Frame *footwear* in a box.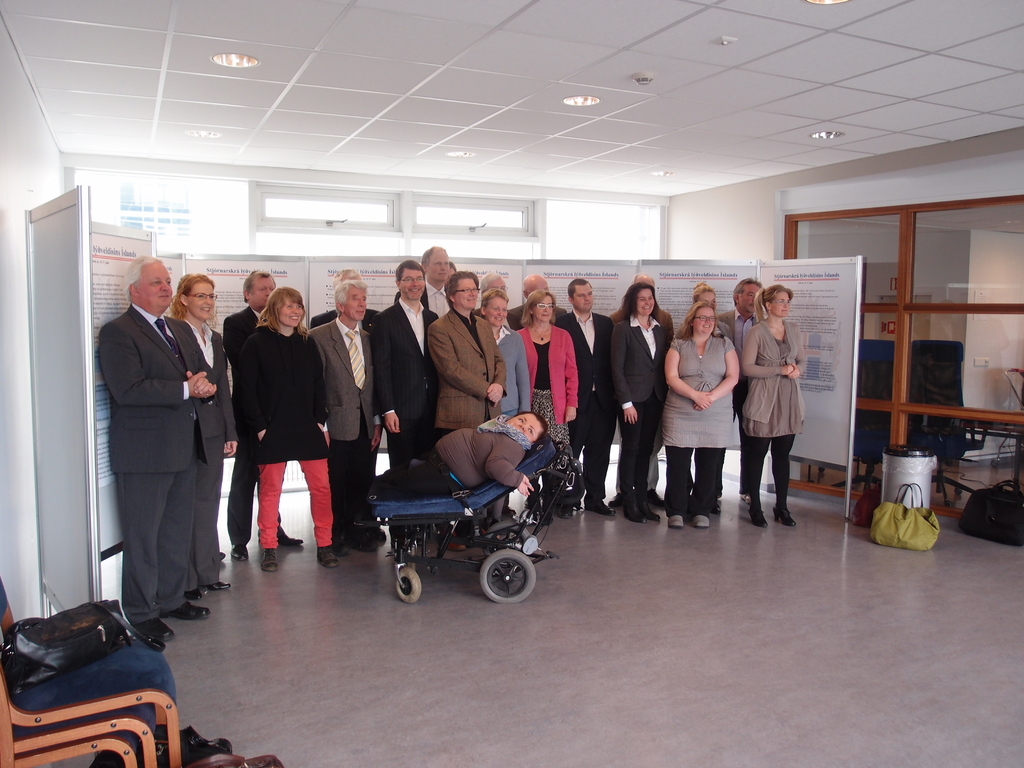
rect(353, 533, 374, 547).
